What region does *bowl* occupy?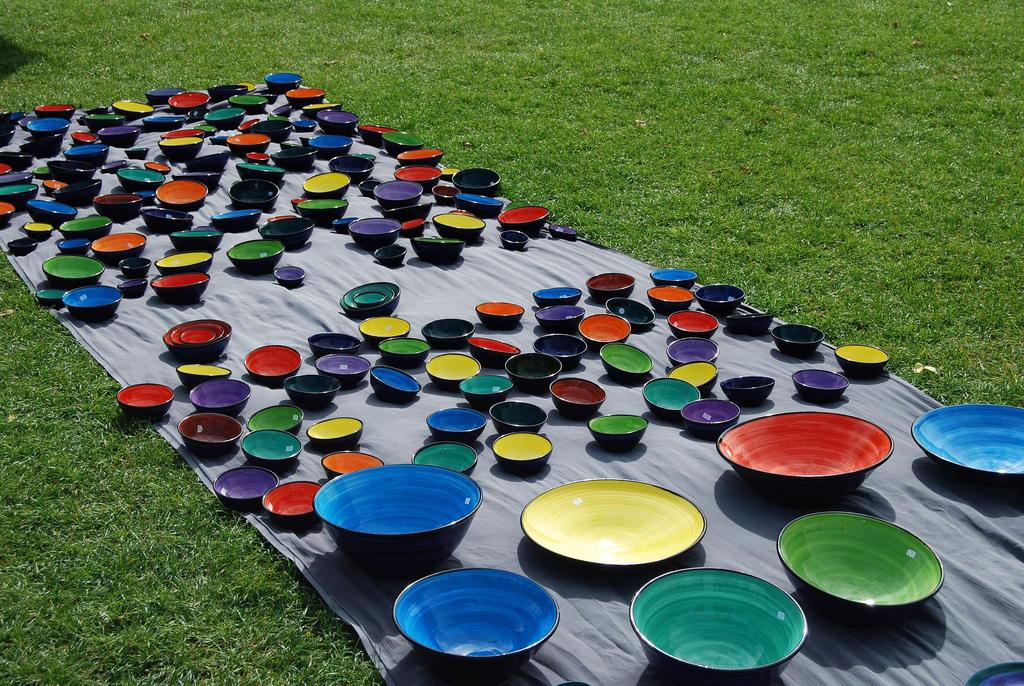
x1=680, y1=400, x2=740, y2=434.
